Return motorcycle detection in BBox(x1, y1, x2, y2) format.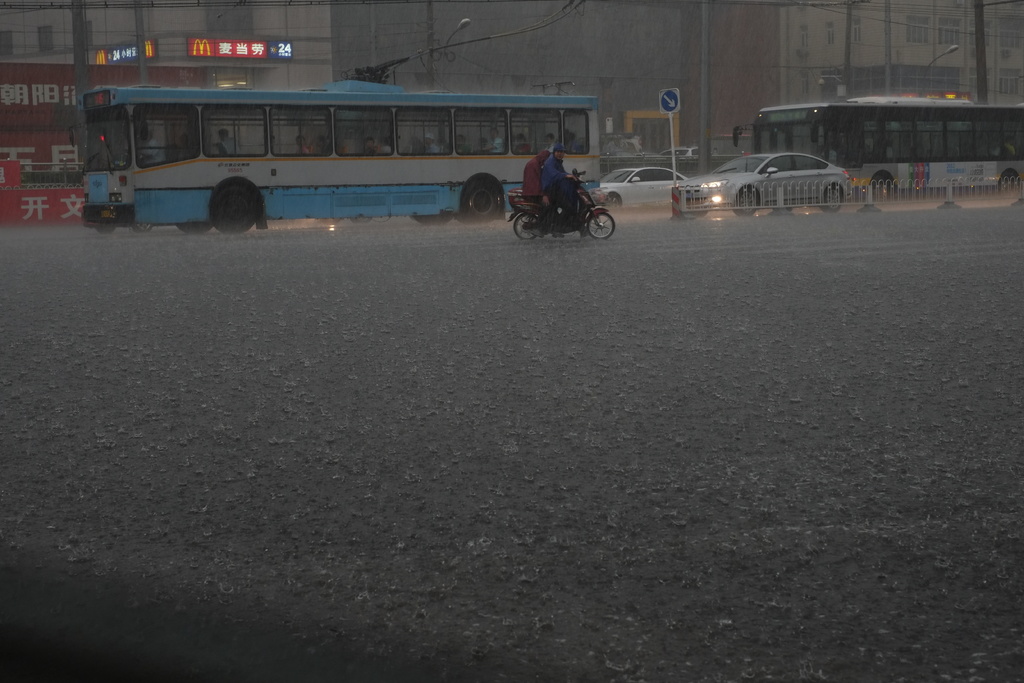
BBox(517, 160, 631, 245).
